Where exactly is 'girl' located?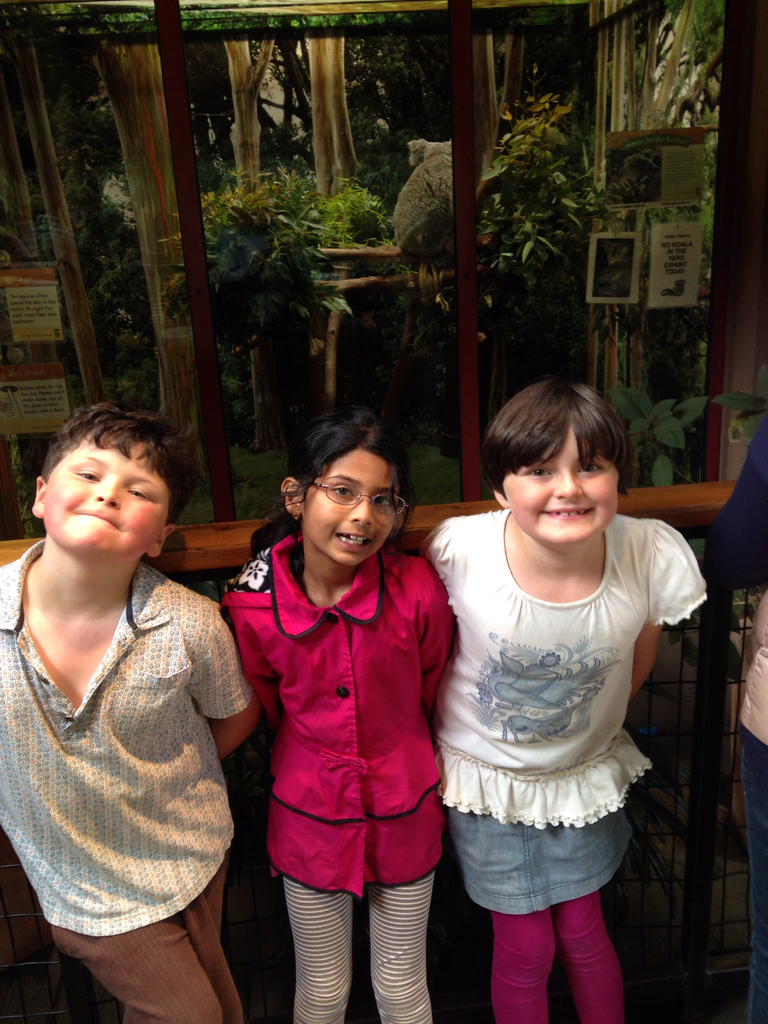
Its bounding box is (left=420, top=383, right=716, bottom=1023).
